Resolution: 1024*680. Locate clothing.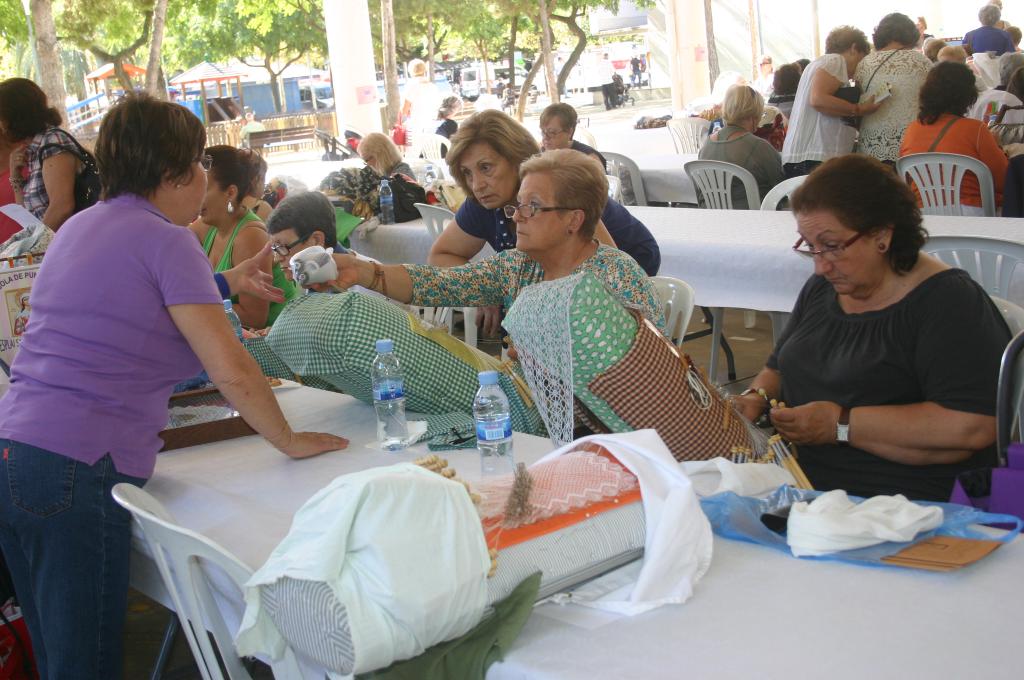
x1=964 y1=23 x2=1007 y2=83.
